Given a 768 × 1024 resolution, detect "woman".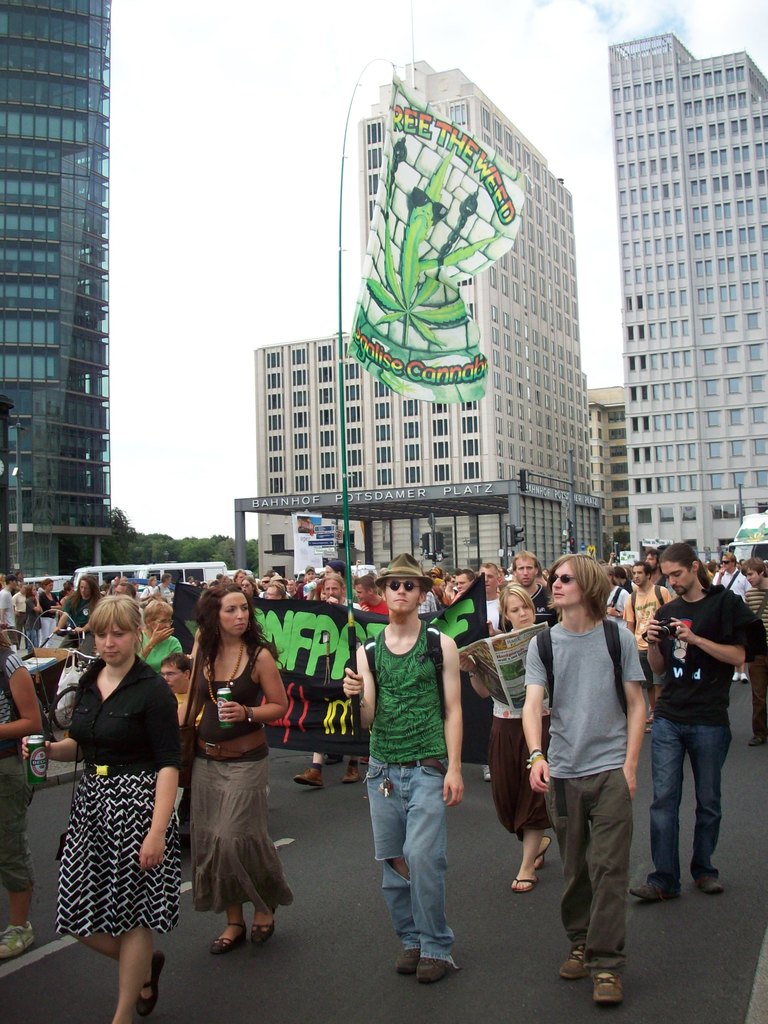
pyautogui.locateOnScreen(702, 561, 723, 586).
